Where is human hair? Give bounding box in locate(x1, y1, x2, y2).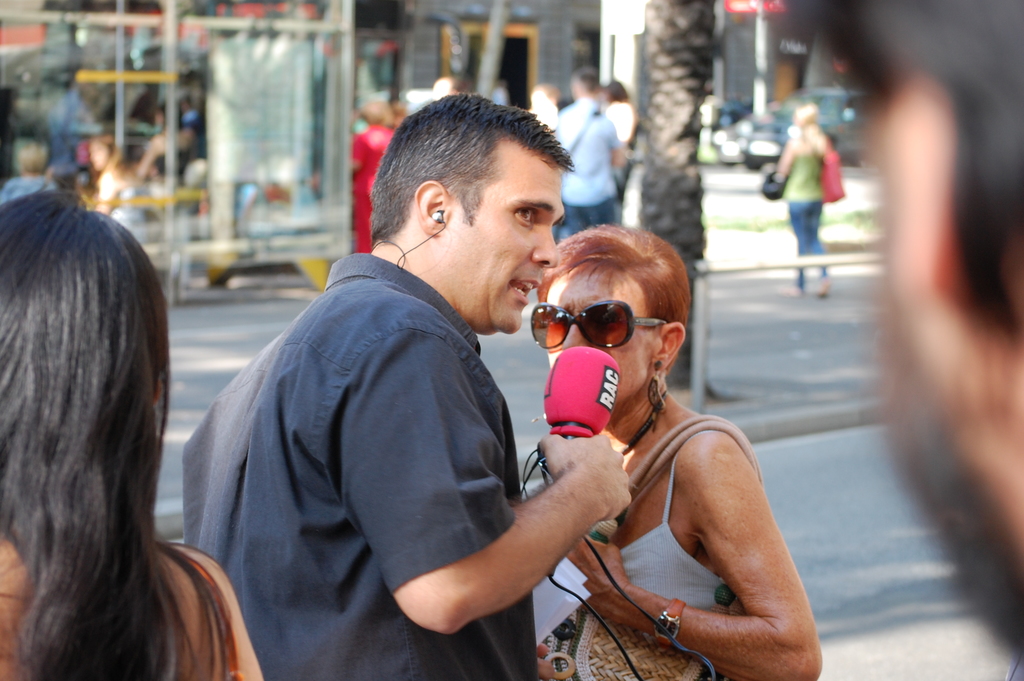
locate(0, 197, 251, 680).
